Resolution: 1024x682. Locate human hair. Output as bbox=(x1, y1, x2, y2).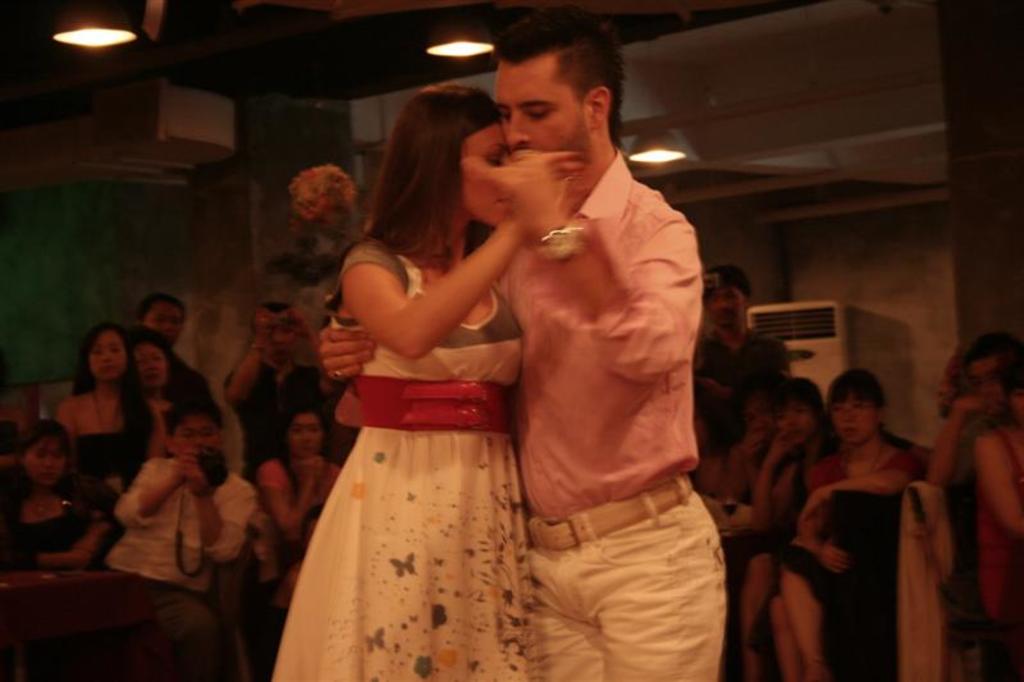
bbox=(251, 301, 291, 329).
